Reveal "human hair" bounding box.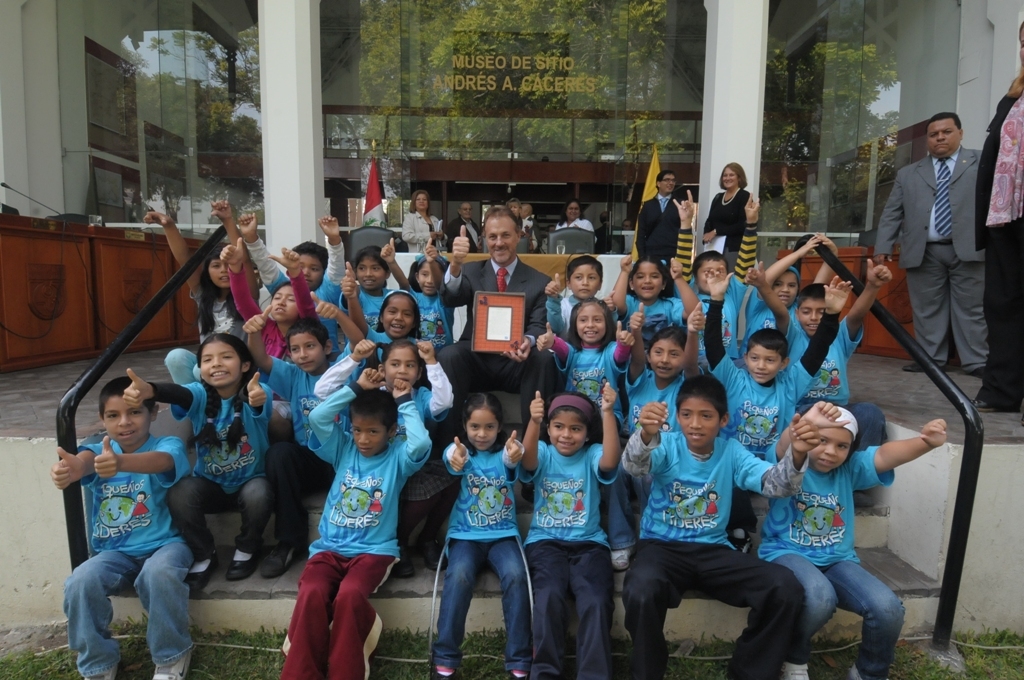
Revealed: bbox=[350, 388, 399, 436].
